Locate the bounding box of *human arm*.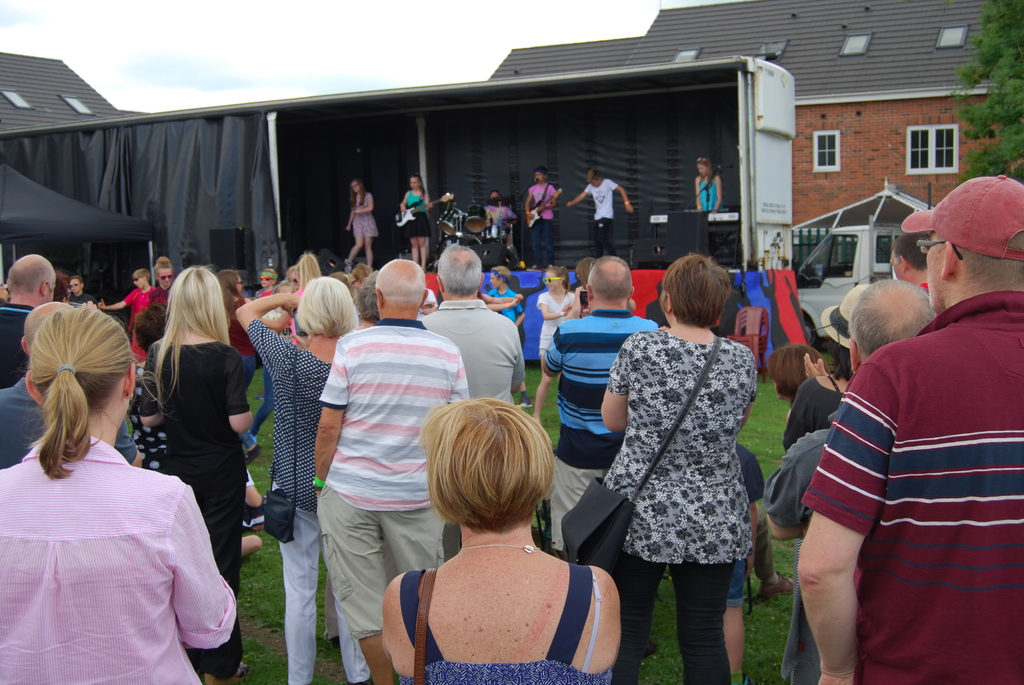
Bounding box: [504,311,522,392].
